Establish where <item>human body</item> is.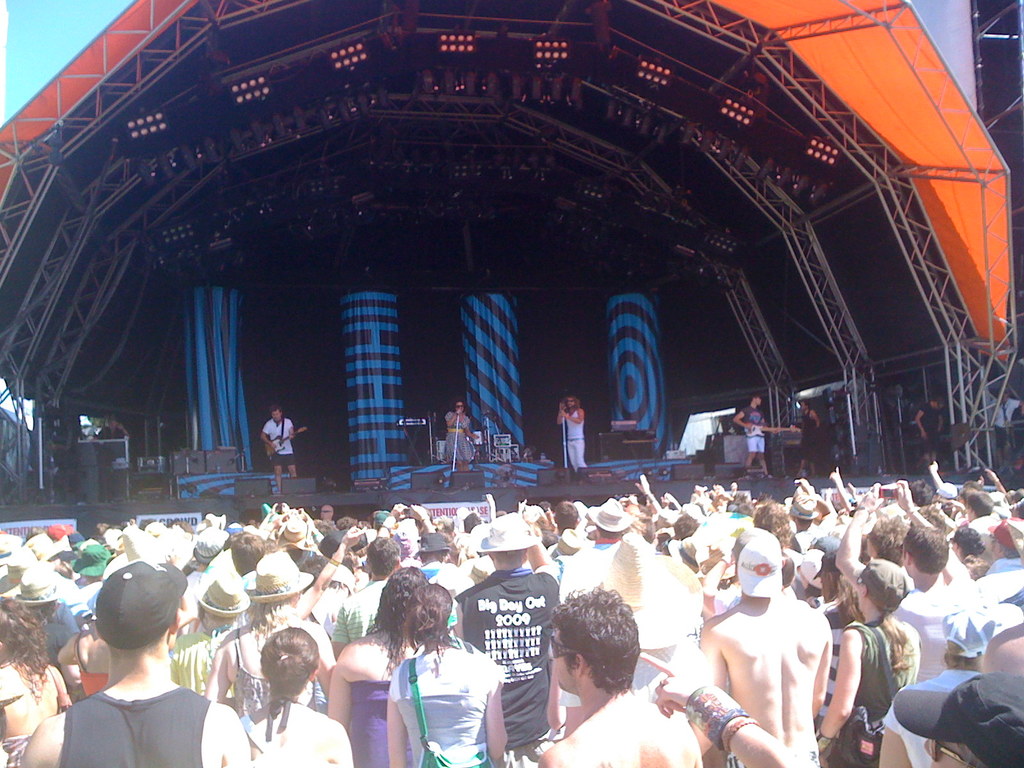
Established at Rect(553, 495, 577, 534).
